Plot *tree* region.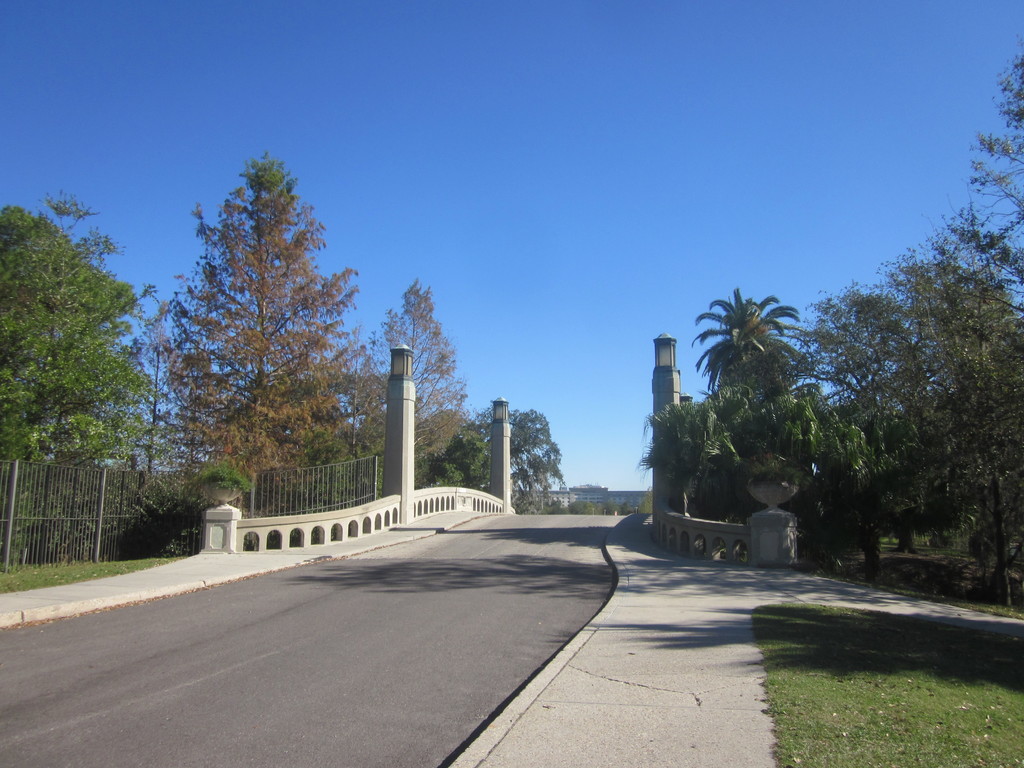
Plotted at crop(354, 276, 463, 492).
